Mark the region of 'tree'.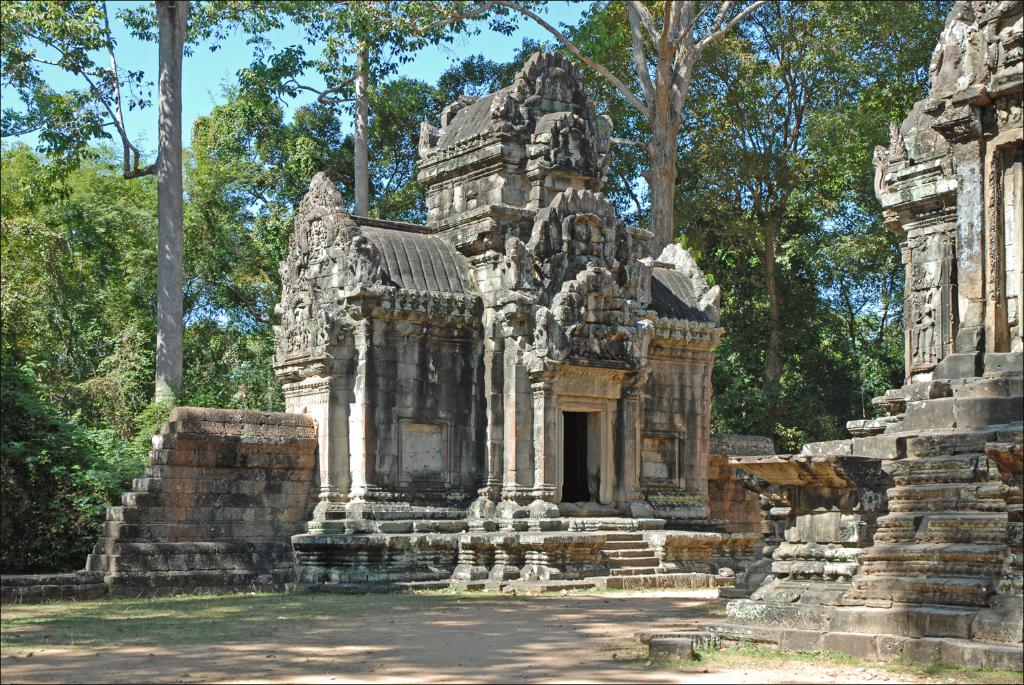
Region: l=0, t=148, r=276, b=561.
